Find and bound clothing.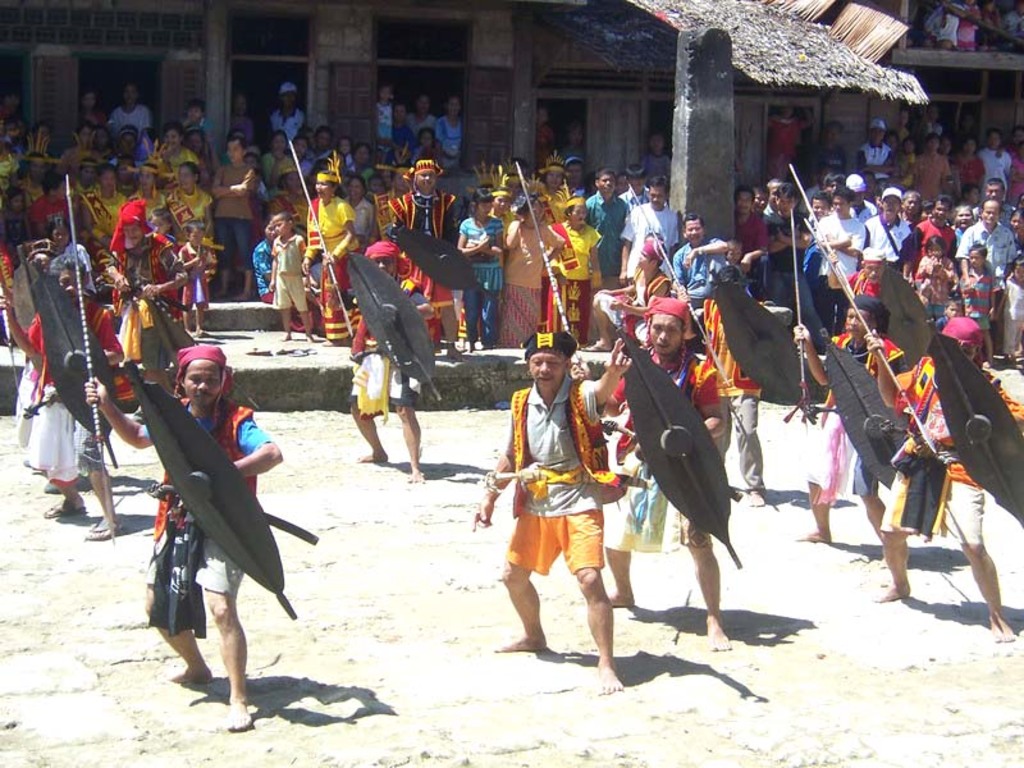
Bound: (611, 338, 717, 558).
